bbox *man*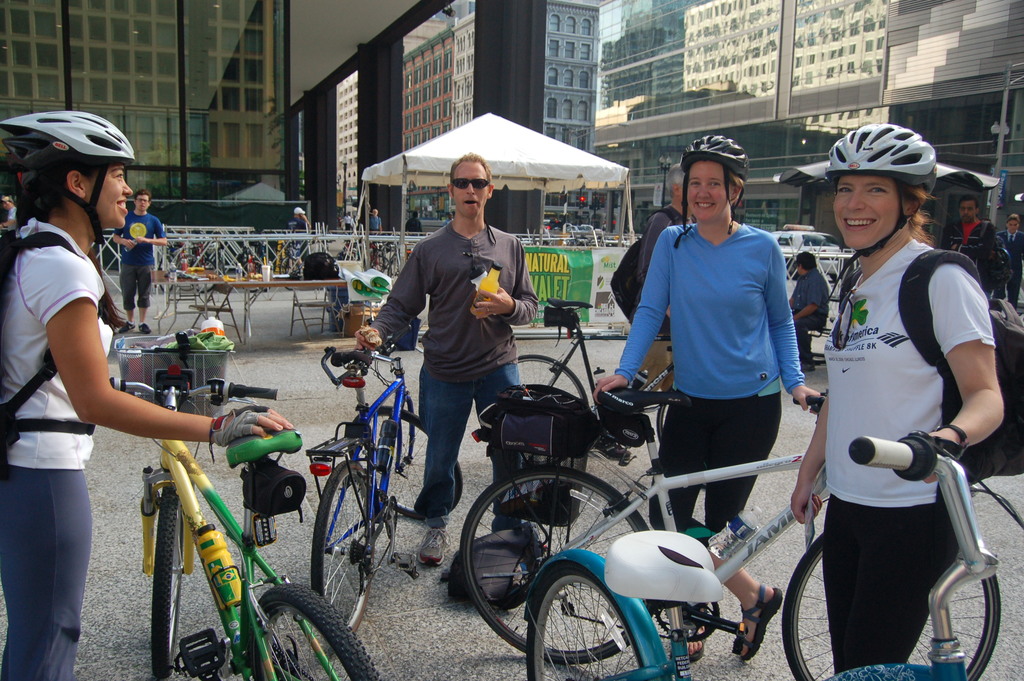
[x1=0, y1=192, x2=15, y2=233]
